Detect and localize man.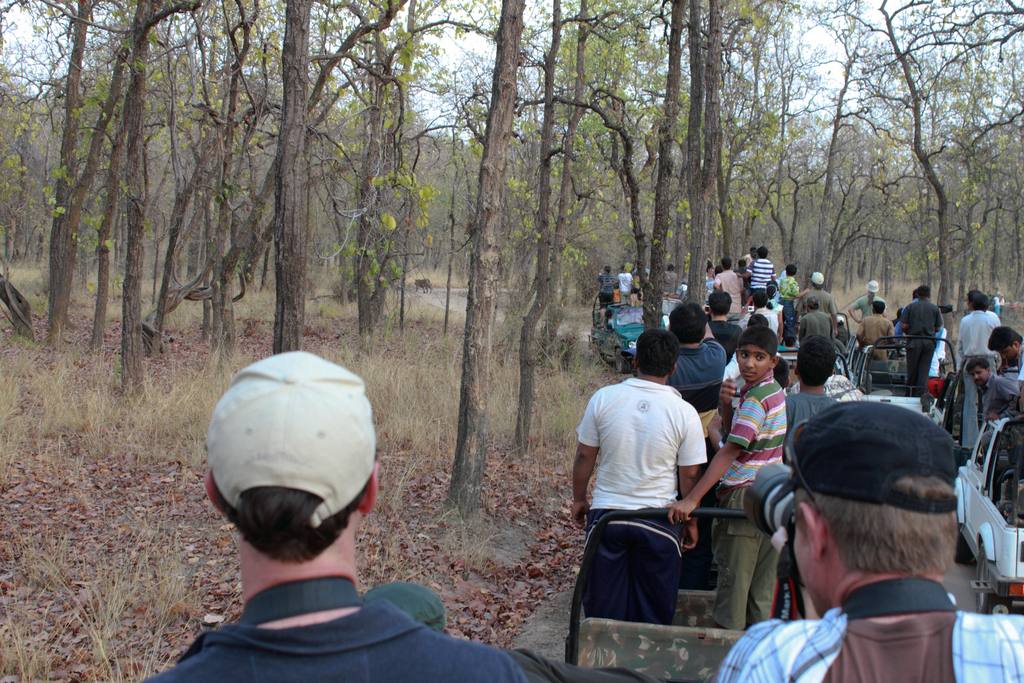
Localized at <bbox>901, 286, 946, 397</bbox>.
